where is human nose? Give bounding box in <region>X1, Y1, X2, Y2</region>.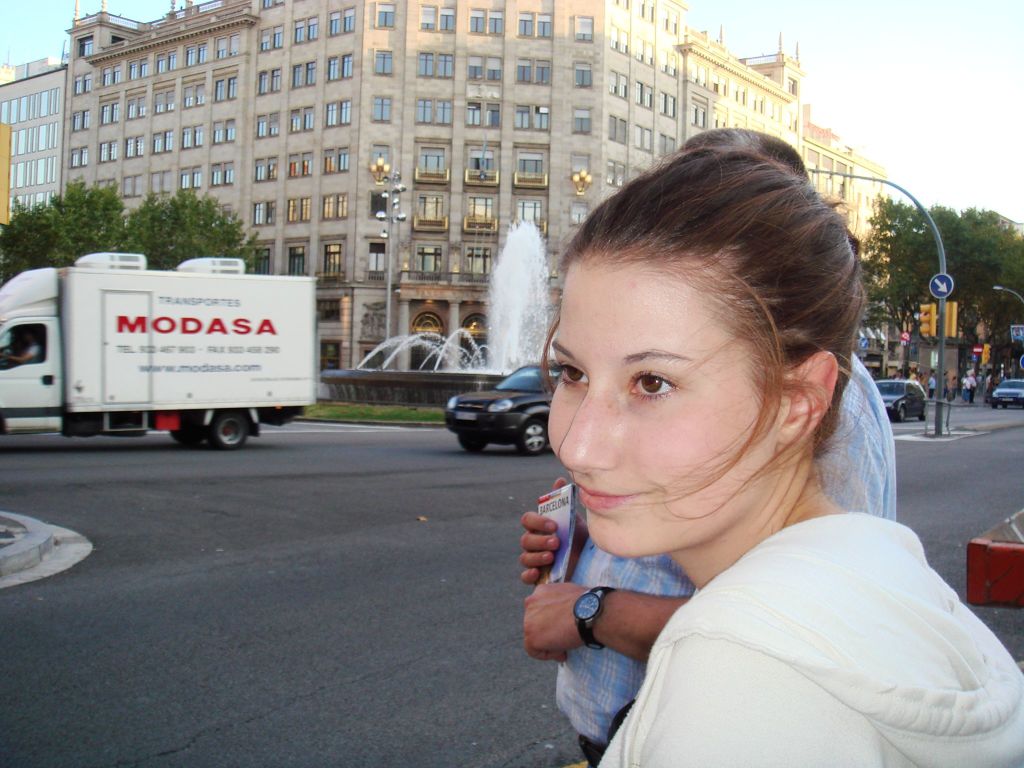
<region>558, 378, 621, 476</region>.
